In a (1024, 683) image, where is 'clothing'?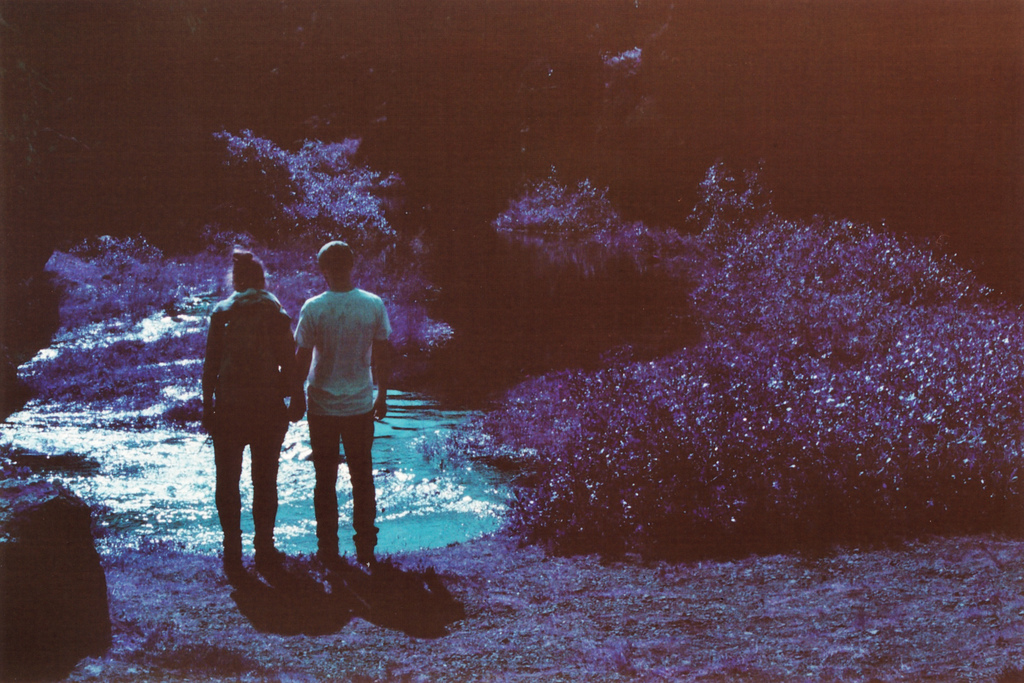
bbox=[202, 279, 289, 564].
